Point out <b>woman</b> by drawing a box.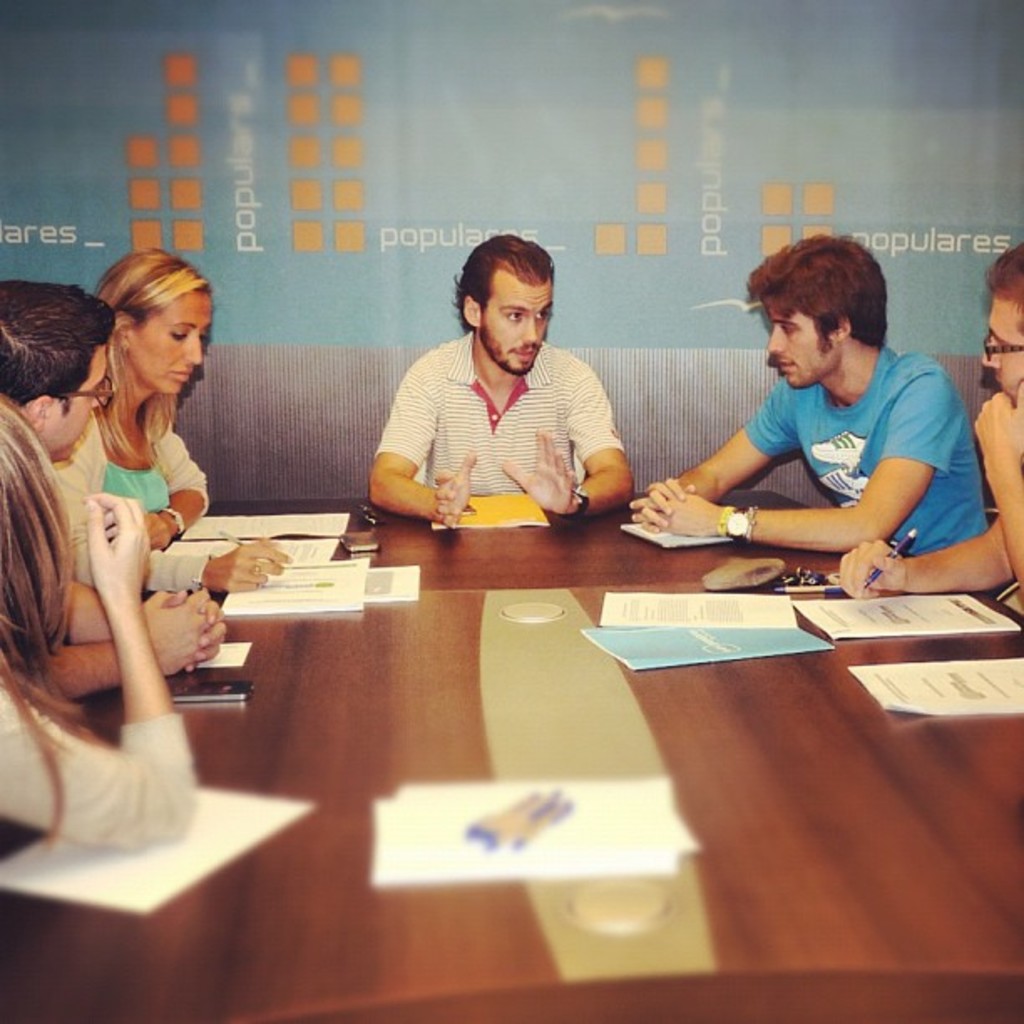
pyautogui.locateOnScreen(0, 403, 206, 878).
